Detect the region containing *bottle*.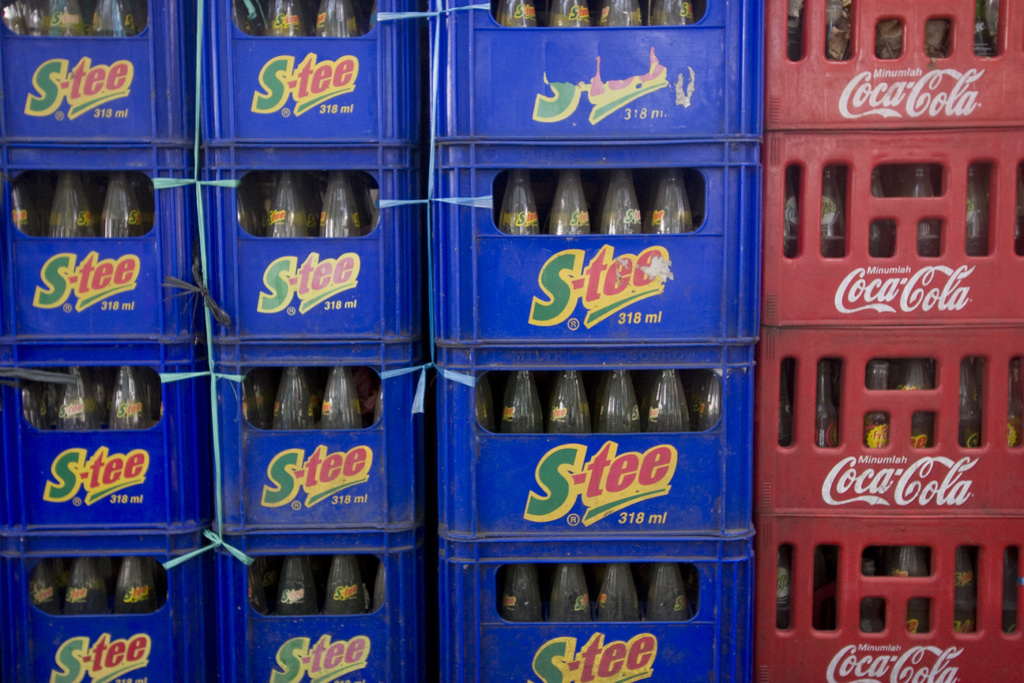
{"left": 63, "top": 557, "right": 107, "bottom": 619}.
